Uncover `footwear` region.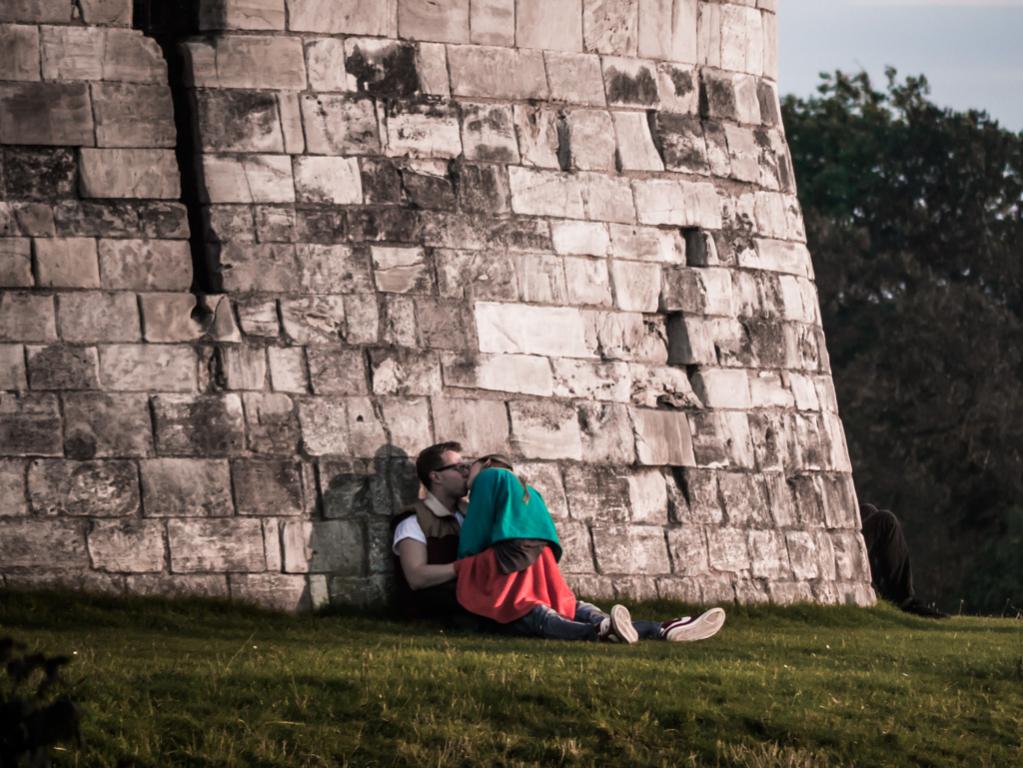
Uncovered: 643,609,728,659.
